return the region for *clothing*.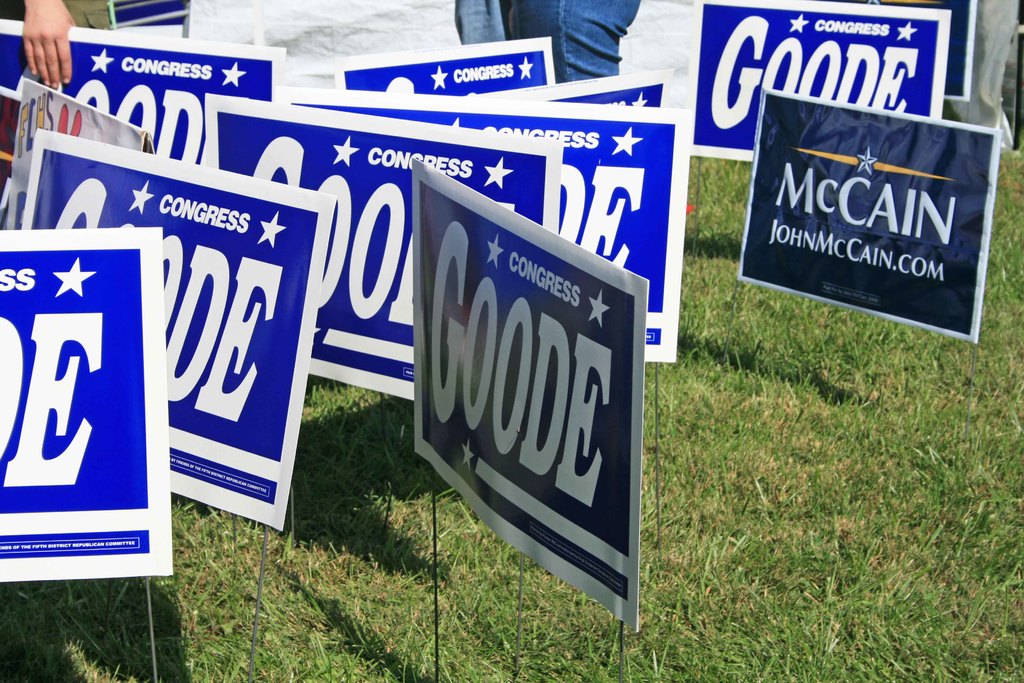
pyautogui.locateOnScreen(511, 0, 638, 83).
